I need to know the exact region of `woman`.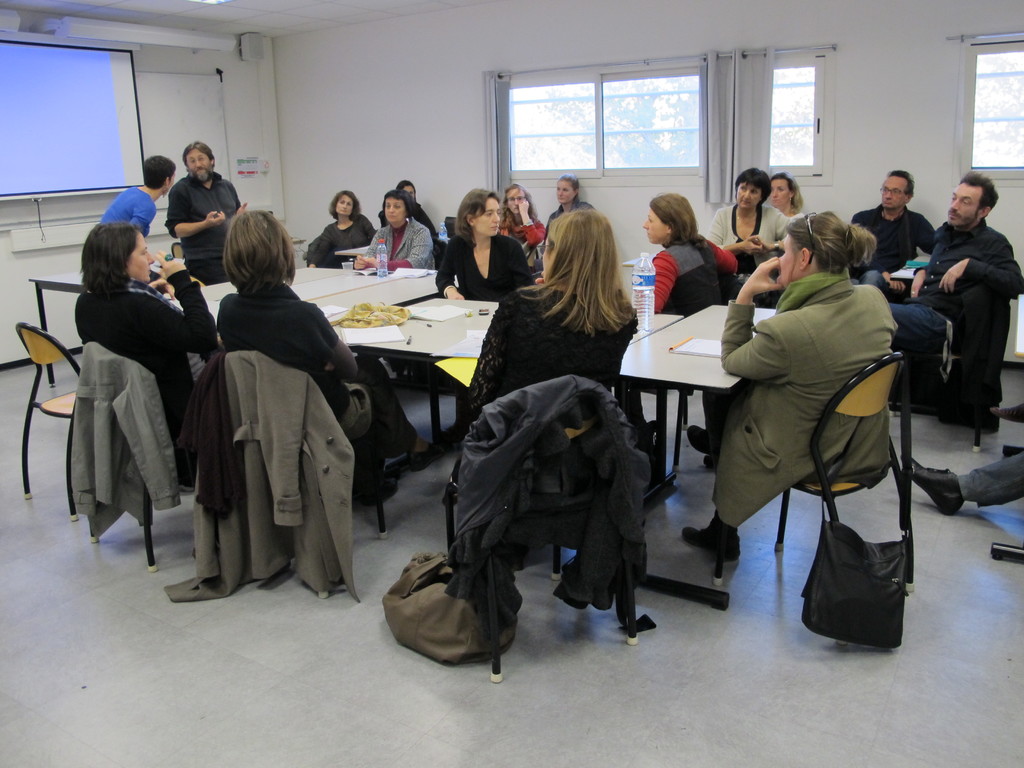
Region: bbox=[435, 187, 530, 303].
